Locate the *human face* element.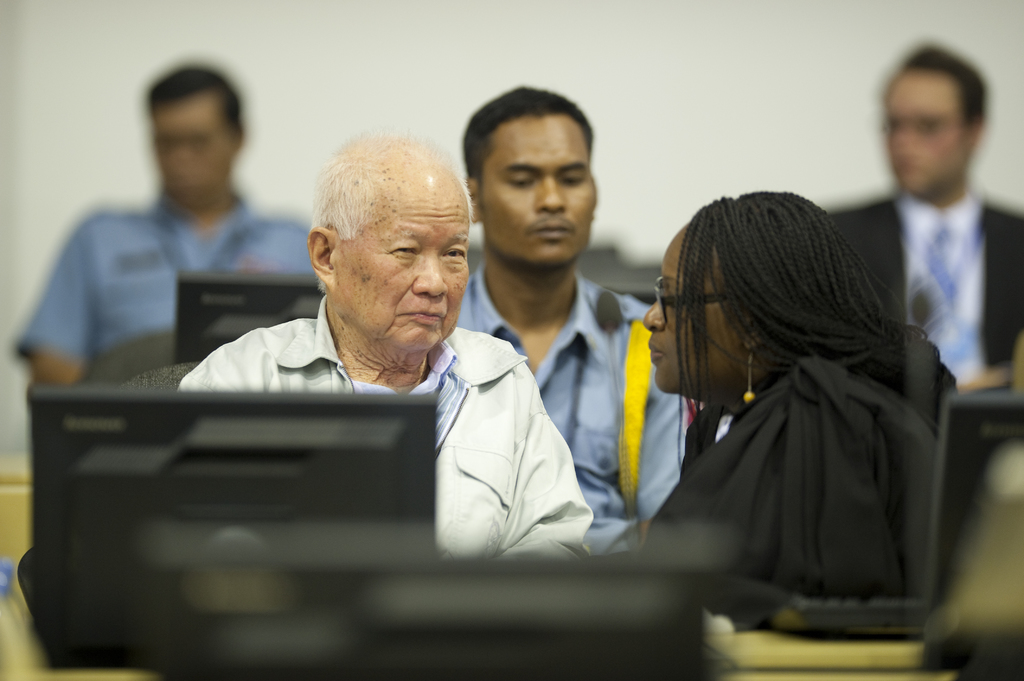
Element bbox: locate(149, 92, 235, 203).
